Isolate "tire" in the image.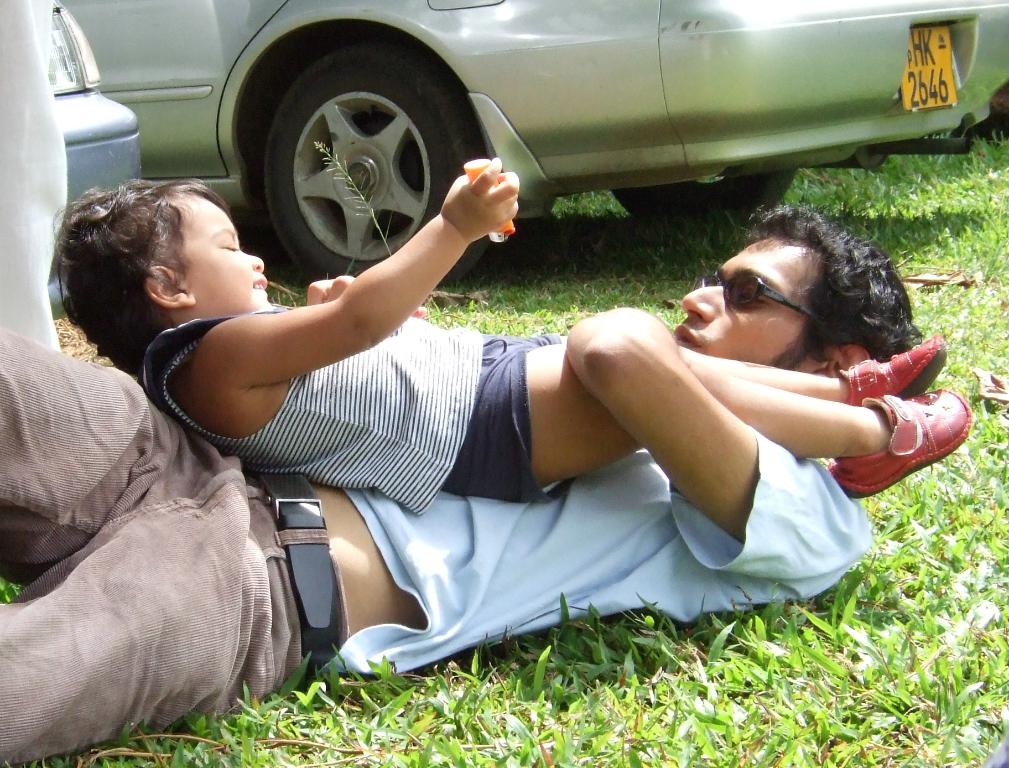
Isolated region: (256,39,510,302).
